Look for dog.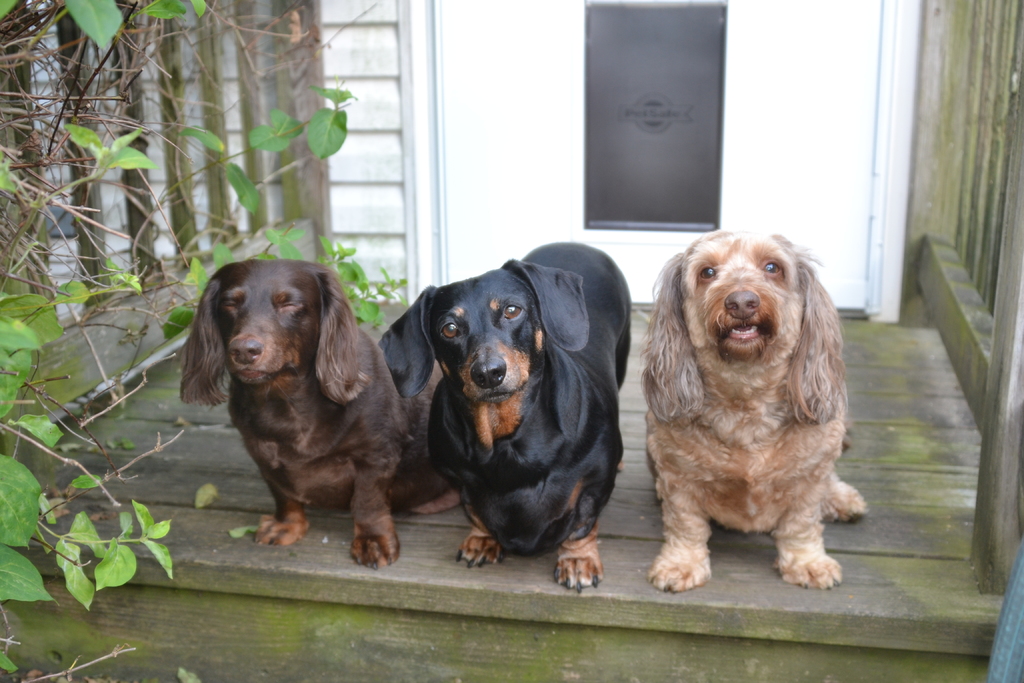
Found: [x1=635, y1=226, x2=871, y2=593].
